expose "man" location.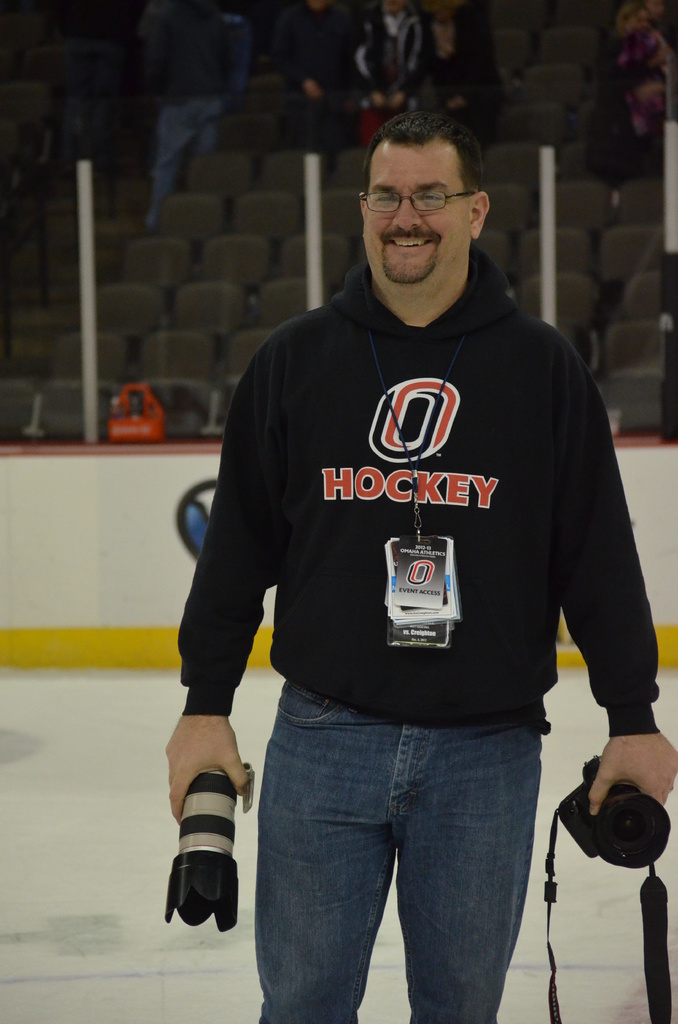
Exposed at bbox=(165, 72, 646, 1011).
